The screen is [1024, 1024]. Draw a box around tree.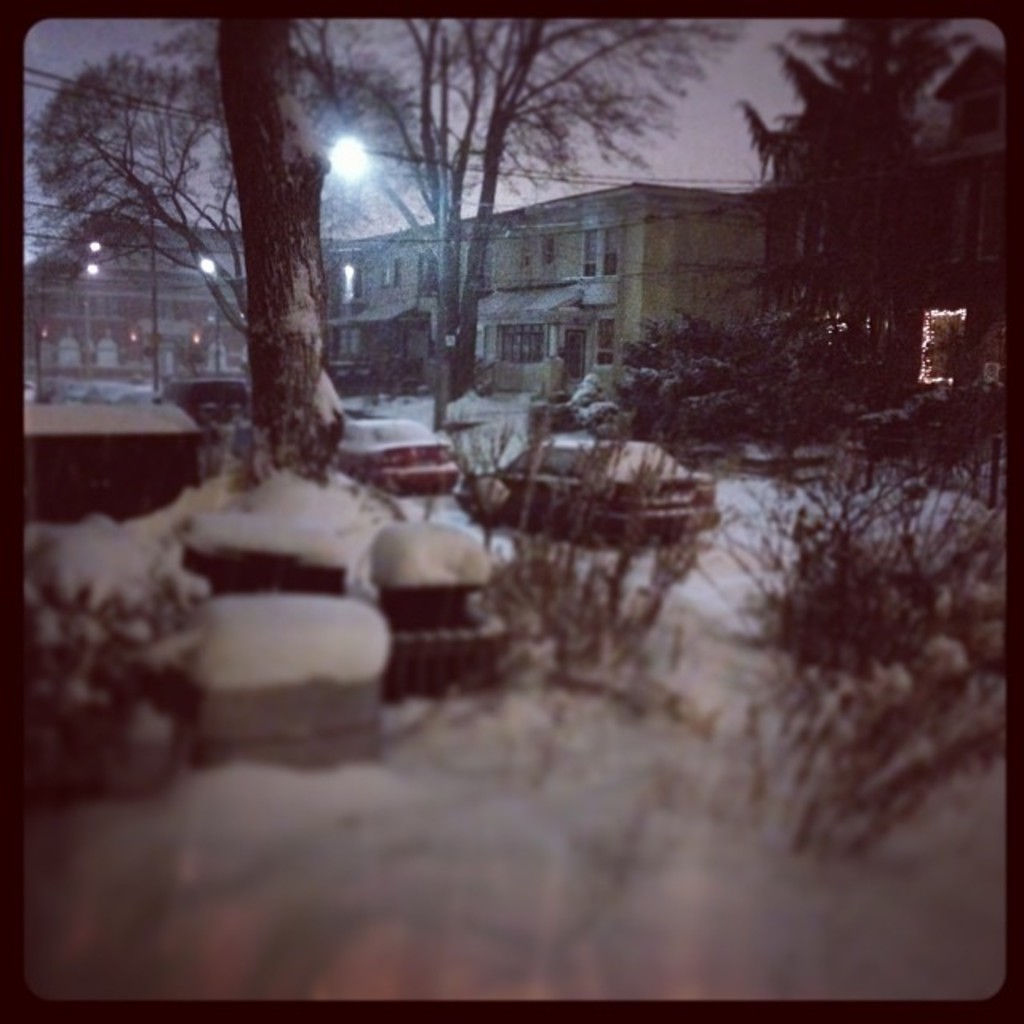
<bbox>456, 405, 739, 706</bbox>.
